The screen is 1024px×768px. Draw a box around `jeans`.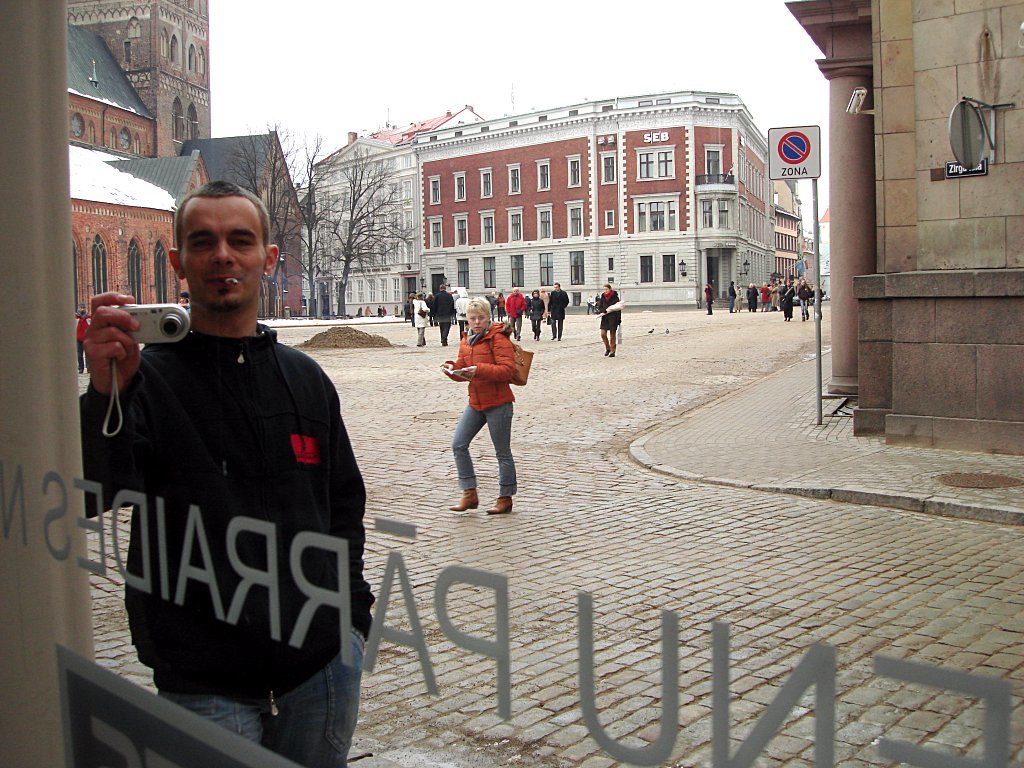
(x1=155, y1=632, x2=375, y2=767).
